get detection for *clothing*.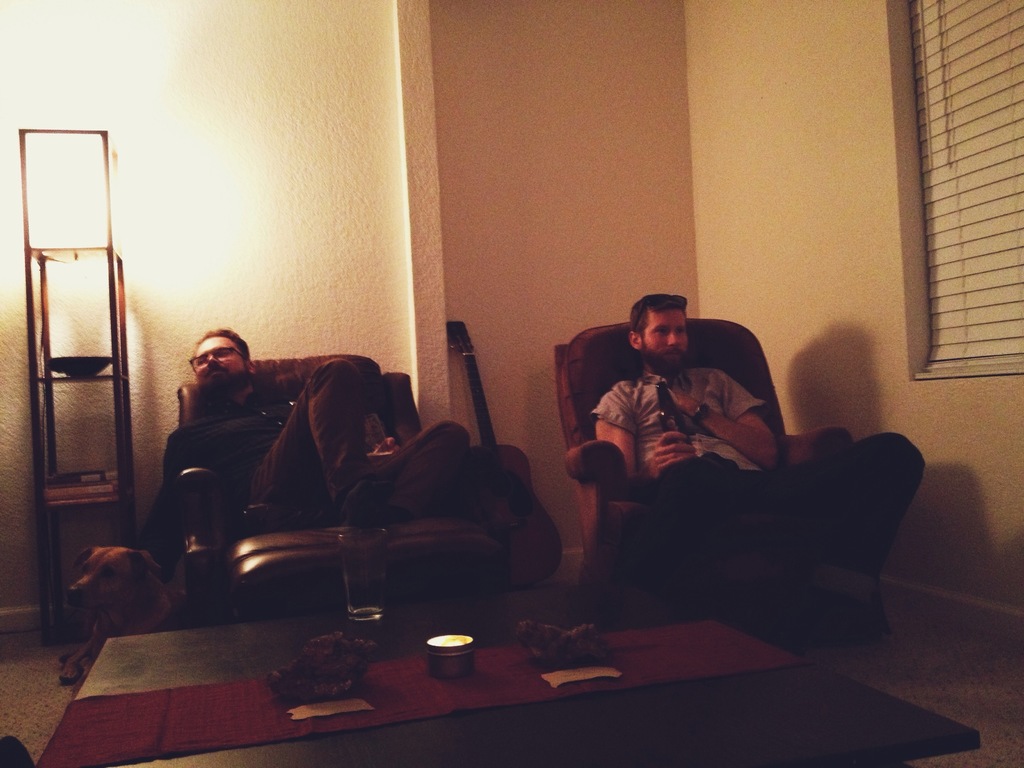
Detection: pyautogui.locateOnScreen(655, 461, 918, 588).
